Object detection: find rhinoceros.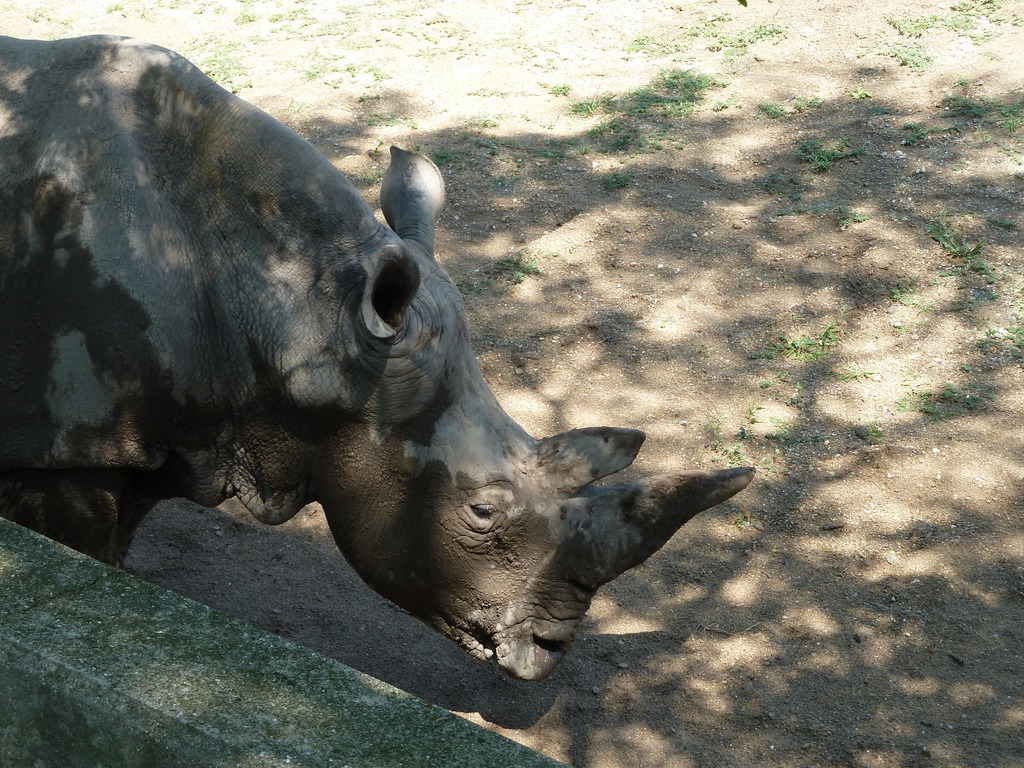
[x1=0, y1=28, x2=755, y2=682].
